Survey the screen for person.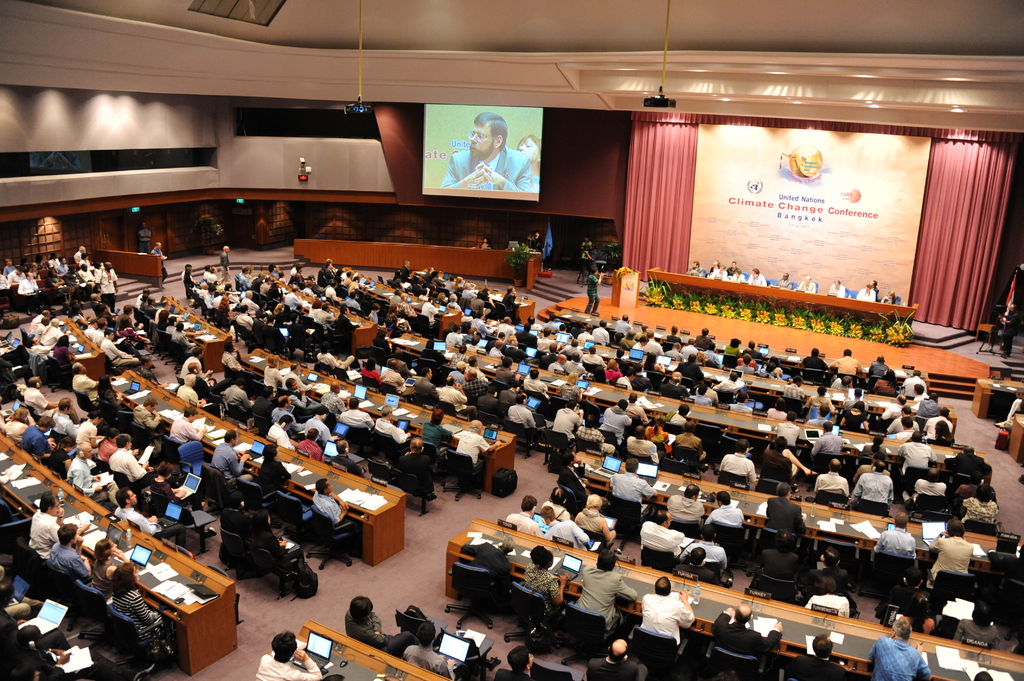
Survey found: bbox(447, 417, 495, 488).
